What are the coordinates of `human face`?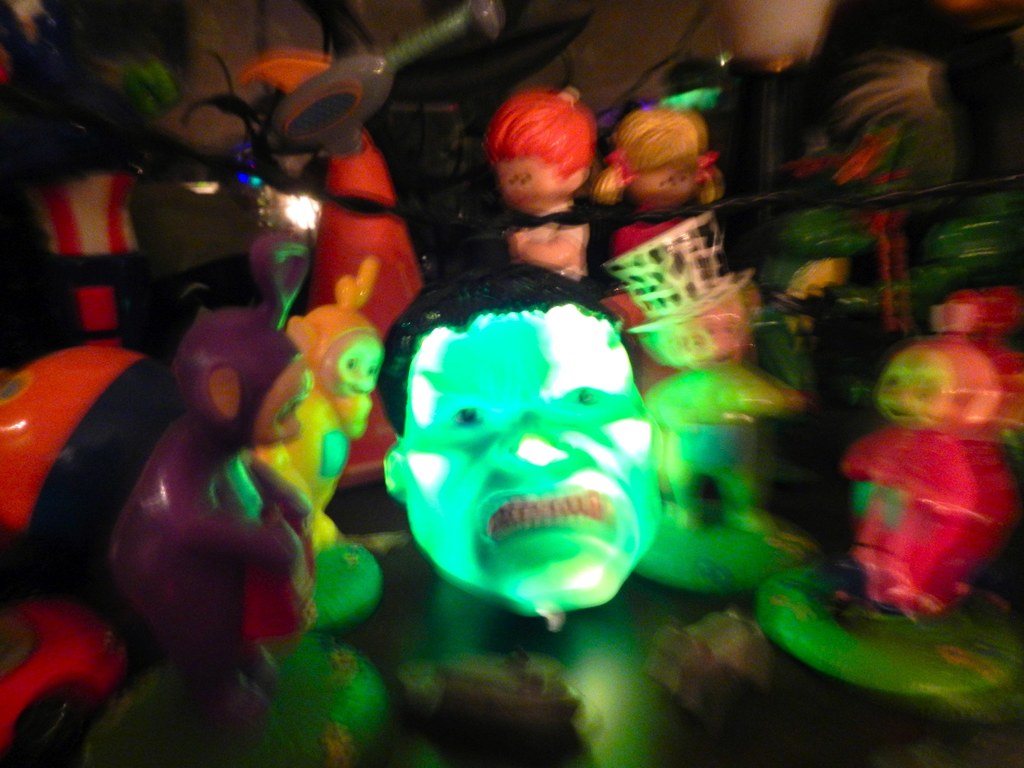
box=[406, 312, 667, 611].
